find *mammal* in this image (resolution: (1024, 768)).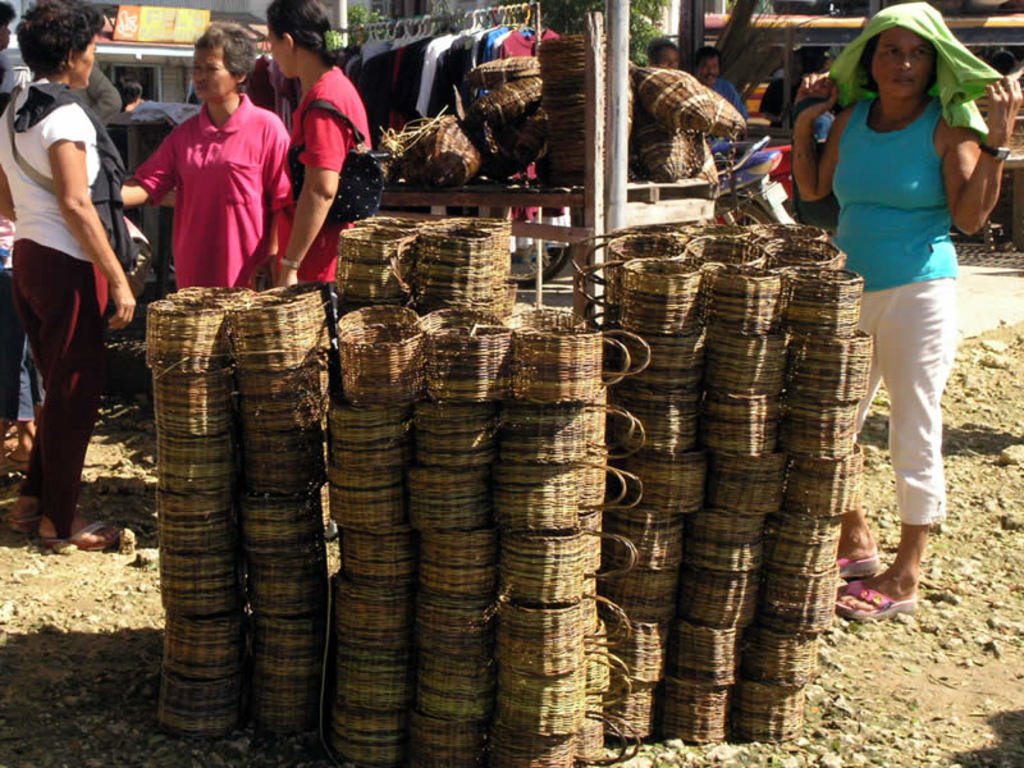
left=0, top=0, right=134, bottom=553.
